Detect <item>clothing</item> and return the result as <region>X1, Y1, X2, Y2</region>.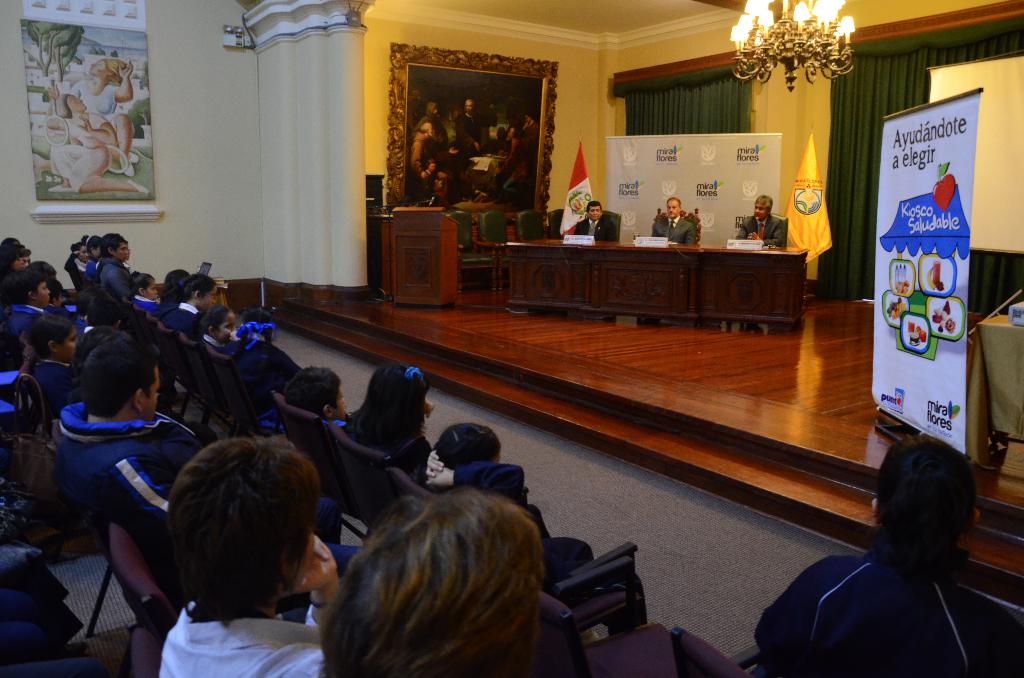
<region>96, 255, 134, 295</region>.
